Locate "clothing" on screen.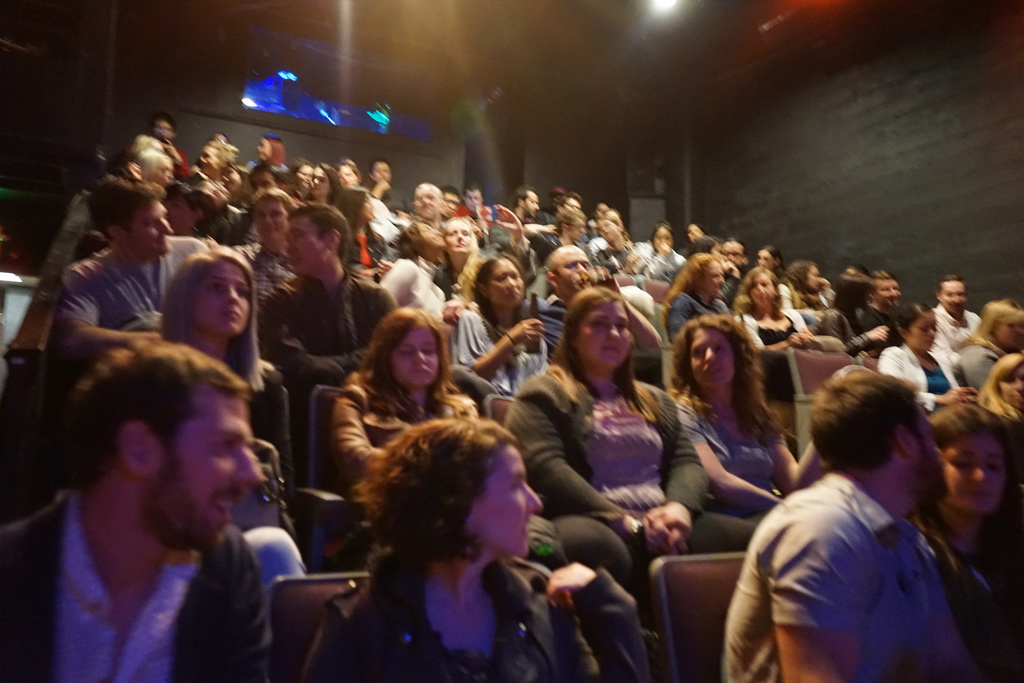
On screen at BBox(929, 301, 984, 367).
